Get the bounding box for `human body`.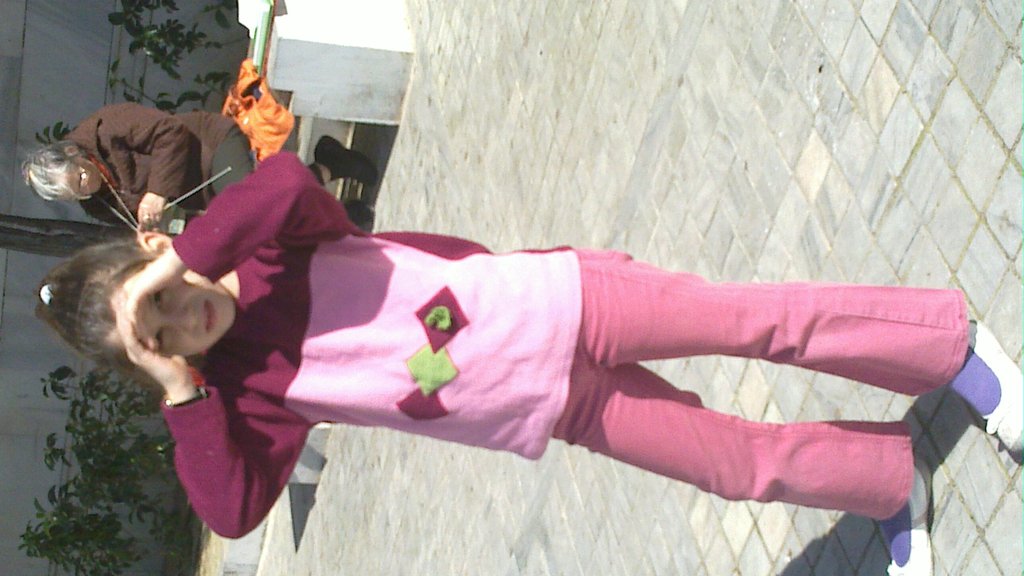
l=17, t=102, r=258, b=230.
